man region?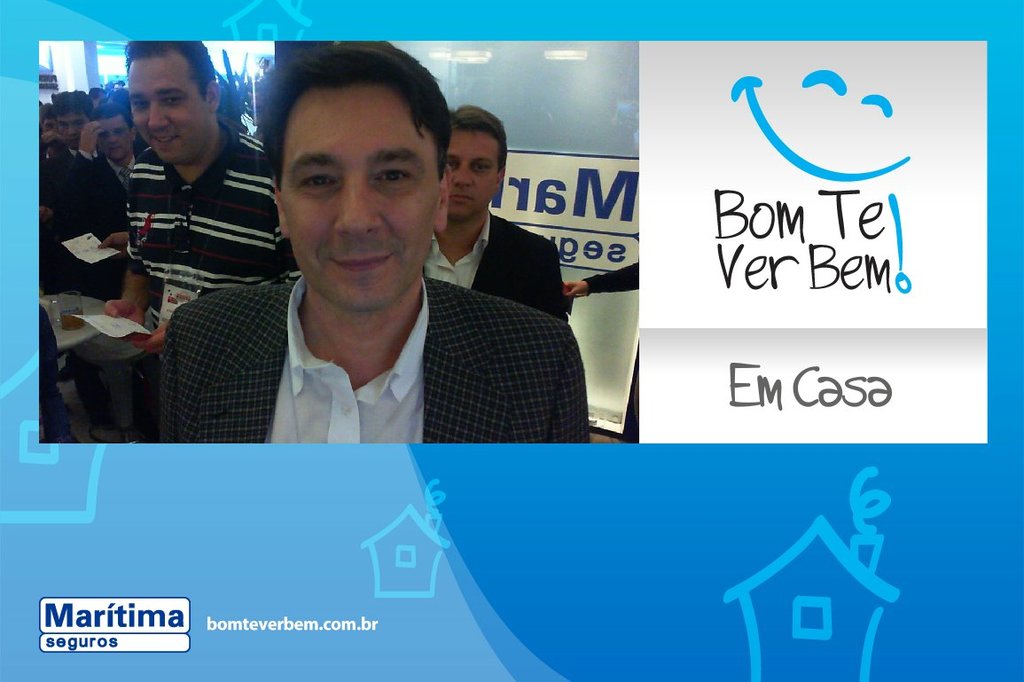
Rect(104, 36, 302, 365)
